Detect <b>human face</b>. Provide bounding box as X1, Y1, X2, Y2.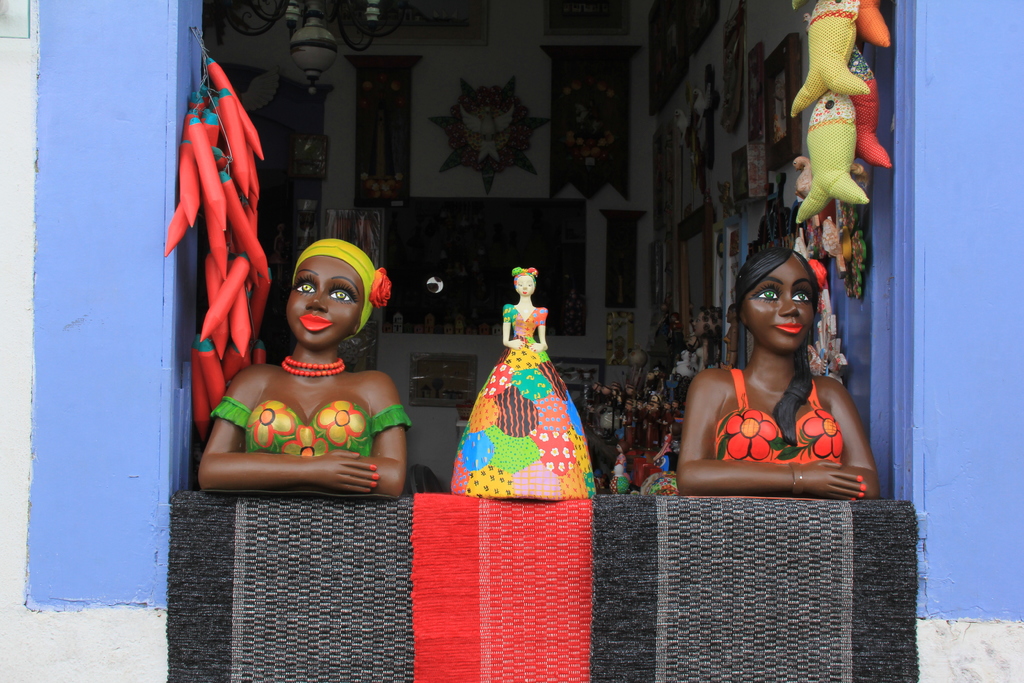
744, 258, 817, 352.
